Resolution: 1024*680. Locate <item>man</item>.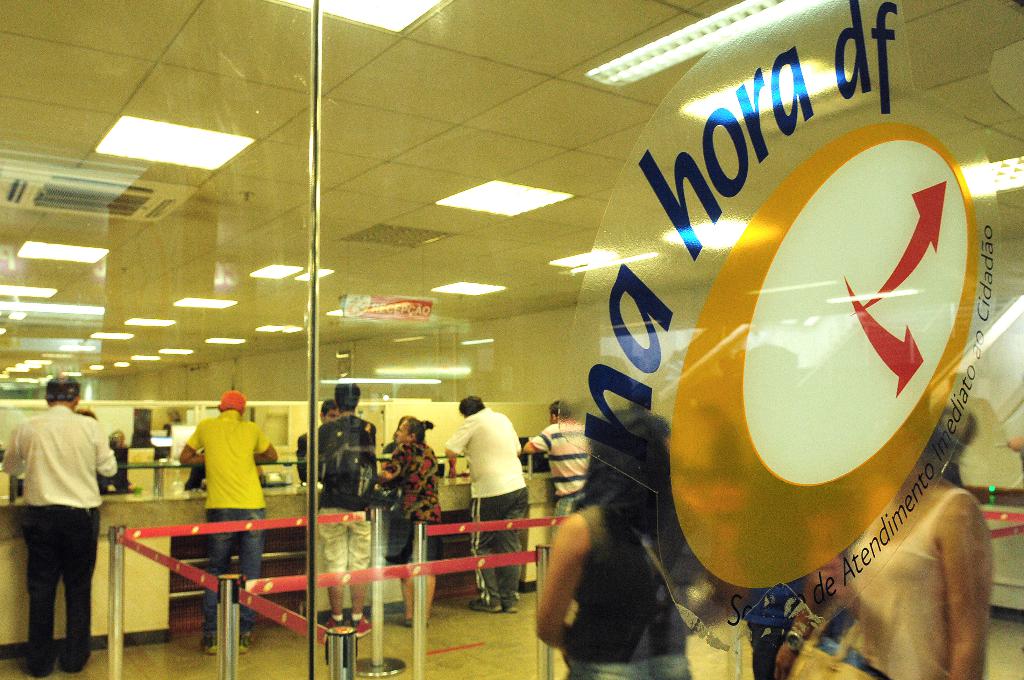
8,355,118,670.
